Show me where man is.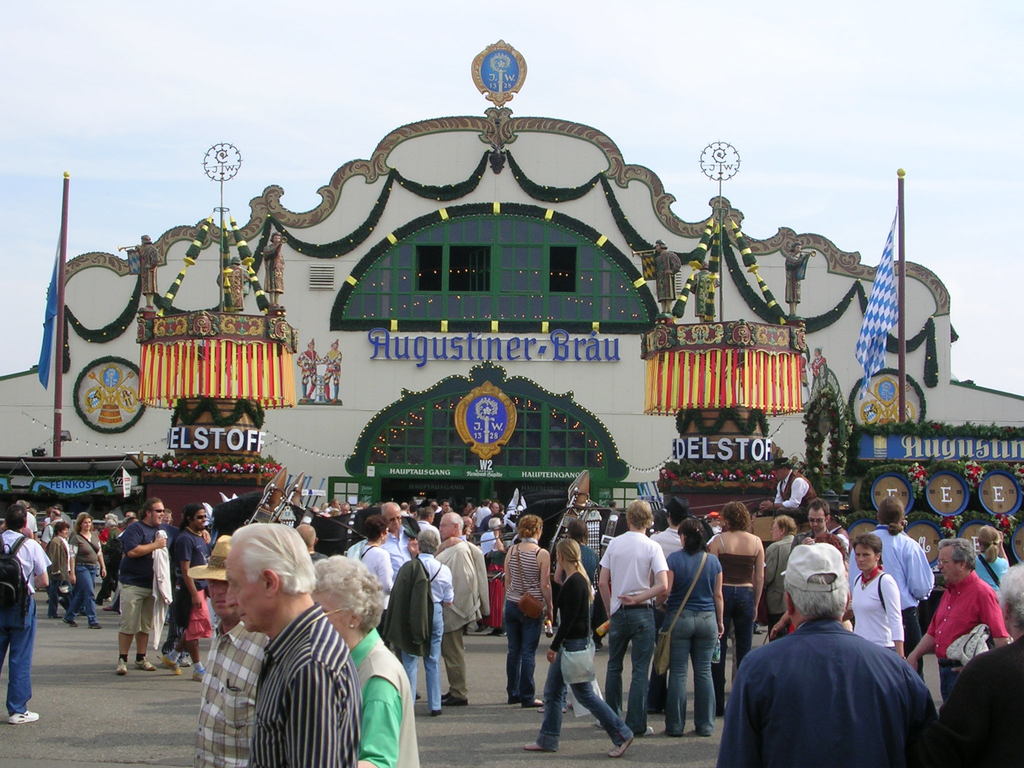
man is at [705, 540, 951, 767].
